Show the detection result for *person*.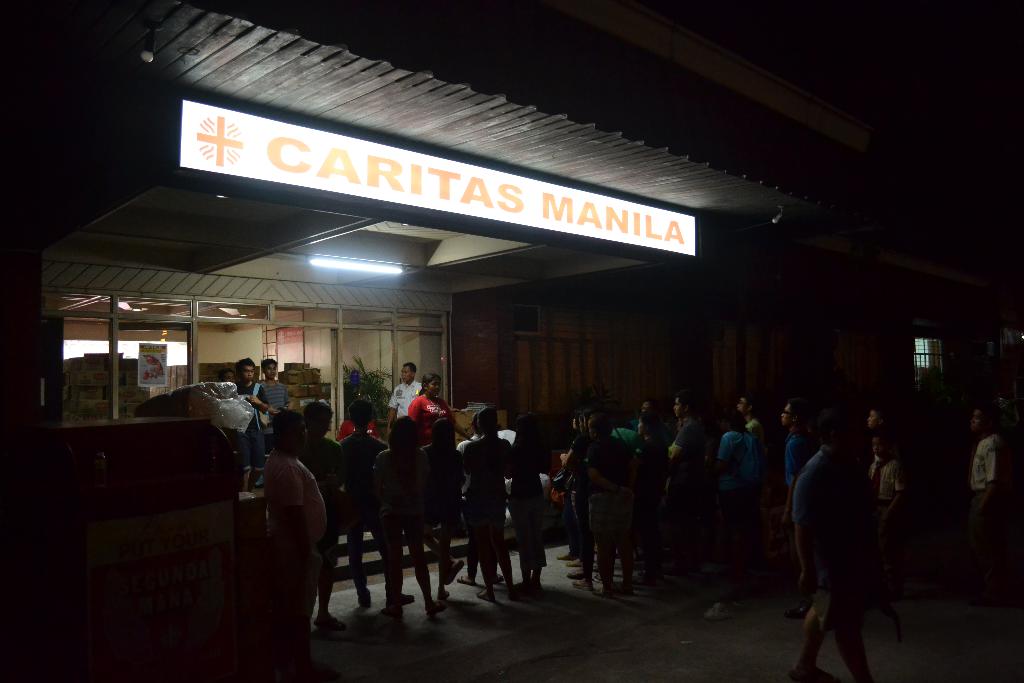
(left=233, top=355, right=280, bottom=486).
